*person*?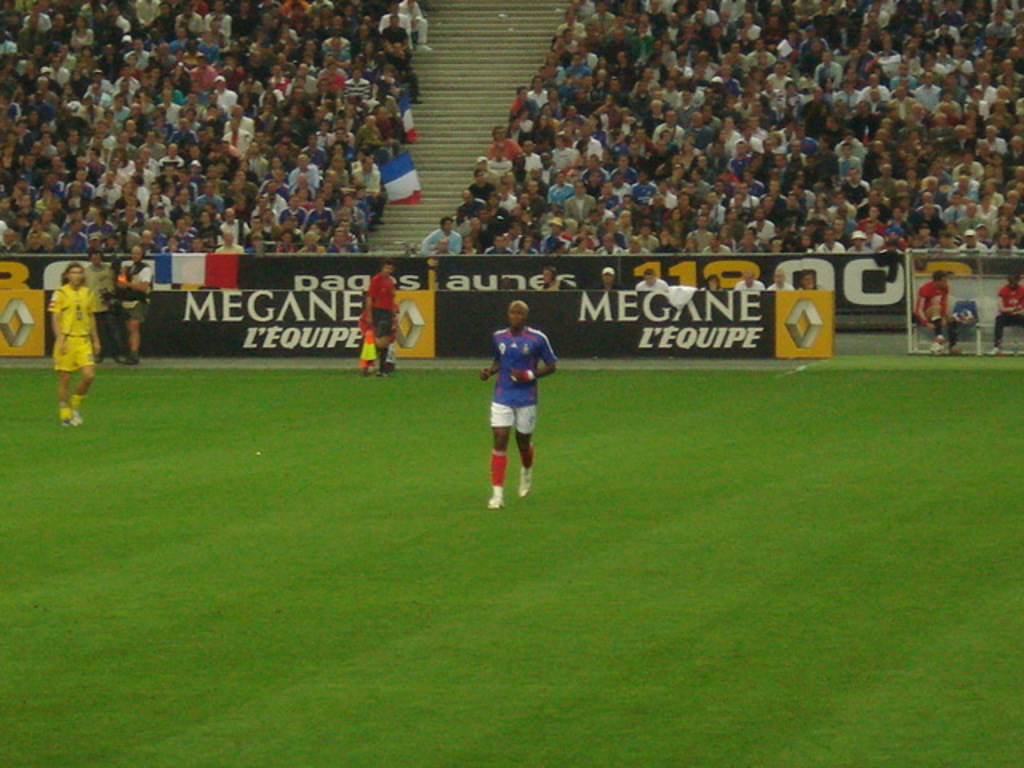
366/261/402/381
